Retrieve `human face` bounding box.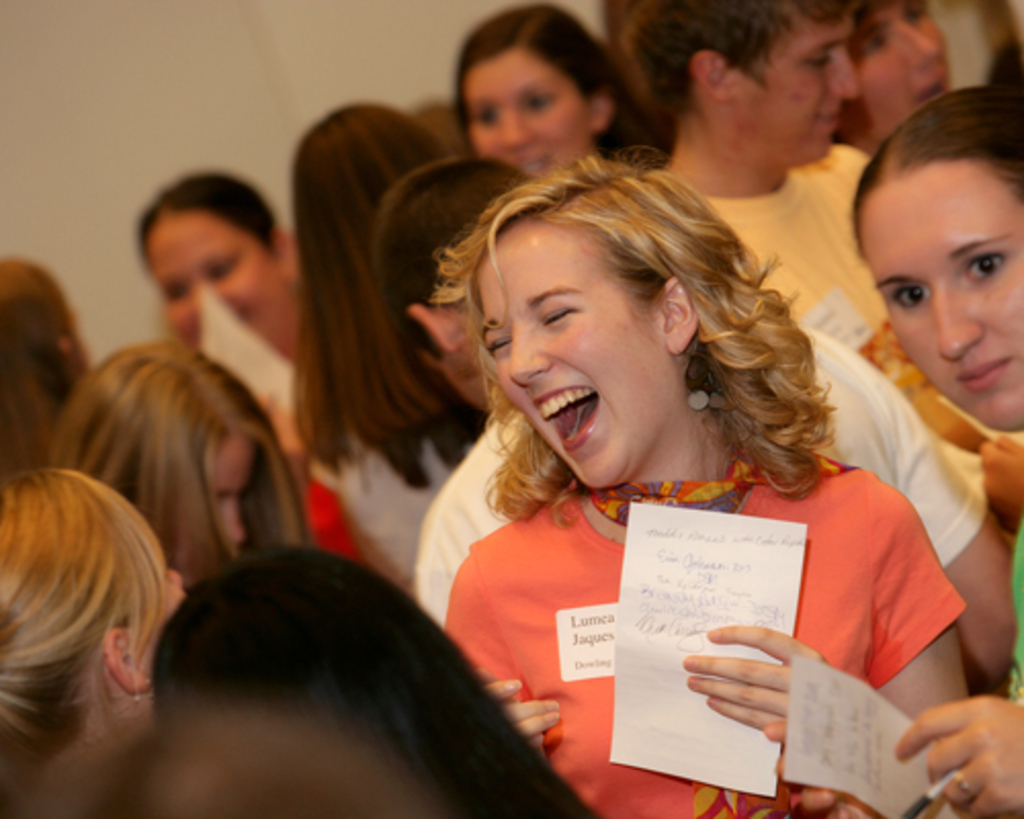
Bounding box: region(735, 12, 856, 160).
